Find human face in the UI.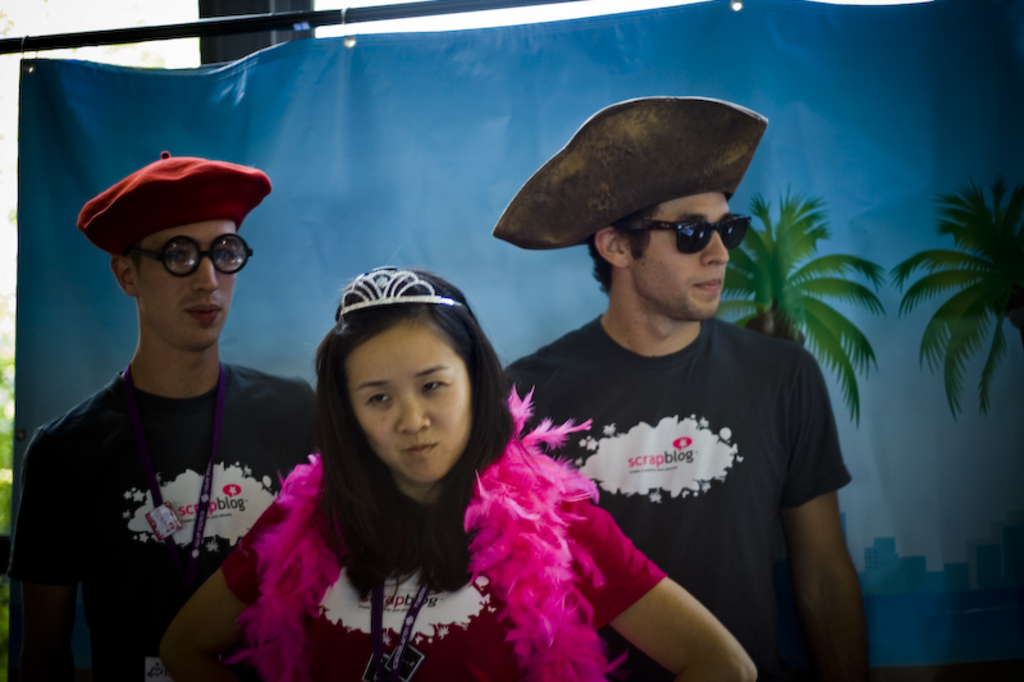
UI element at detection(136, 223, 233, 351).
